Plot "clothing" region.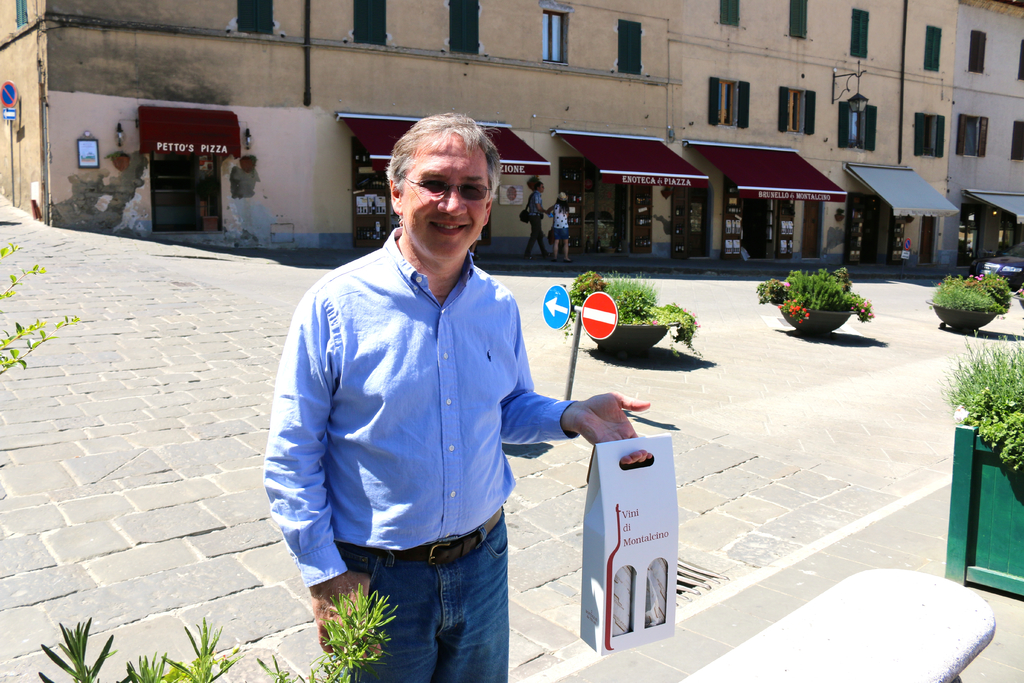
Plotted at l=522, t=193, r=543, b=254.
